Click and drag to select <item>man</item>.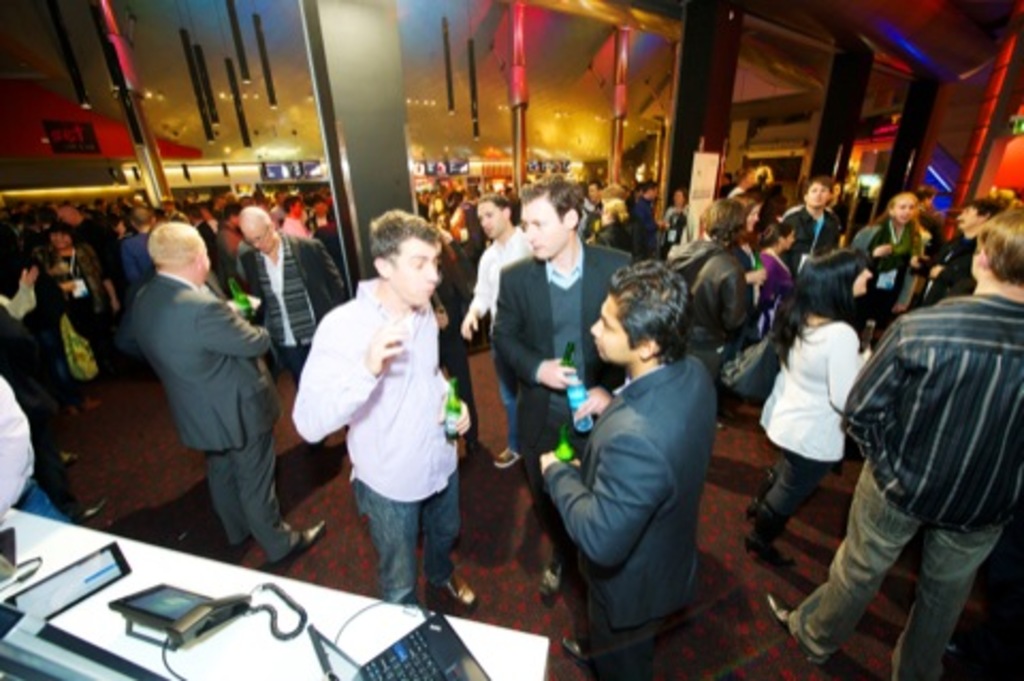
Selection: bbox(764, 213, 1022, 679).
